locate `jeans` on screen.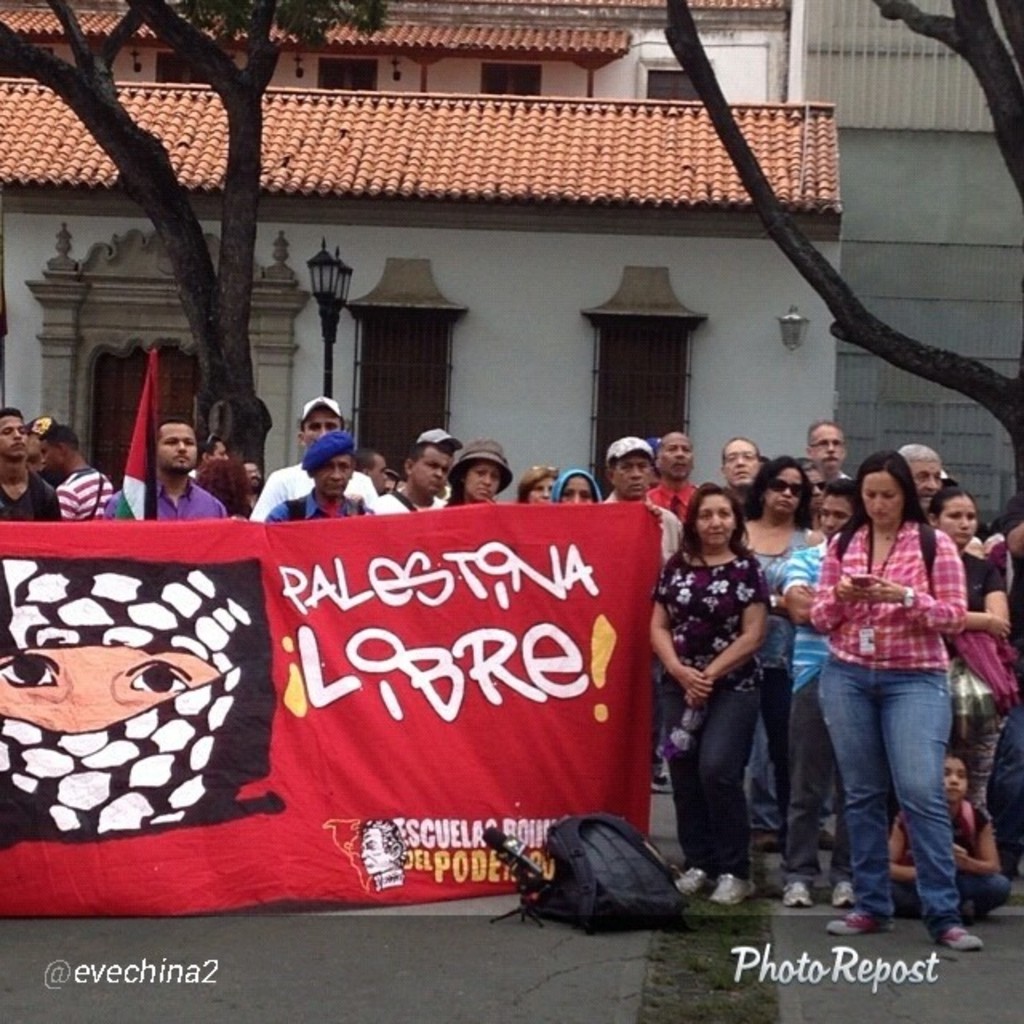
On screen at 819:664:984:942.
